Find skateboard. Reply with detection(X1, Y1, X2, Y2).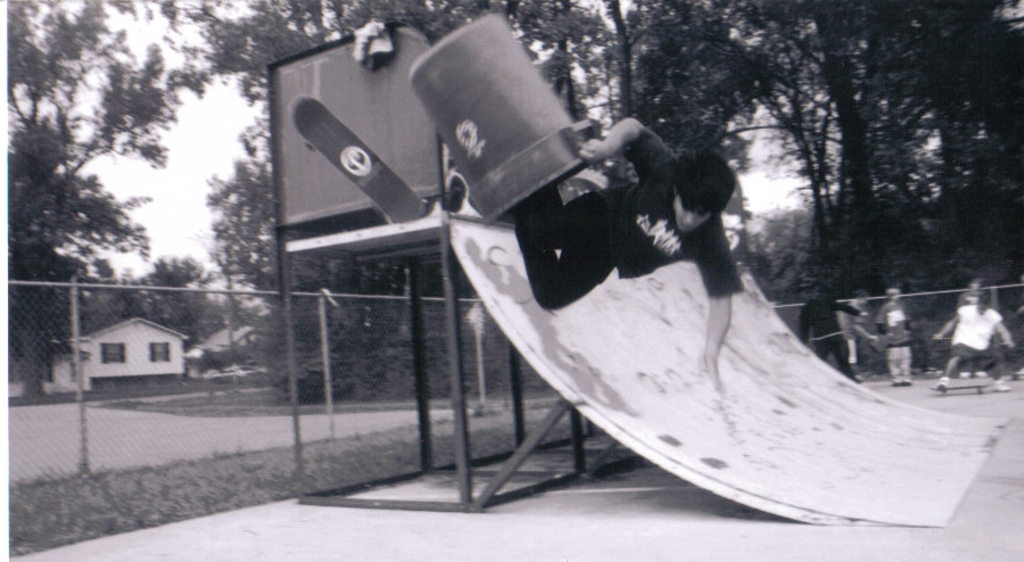
detection(292, 97, 426, 224).
